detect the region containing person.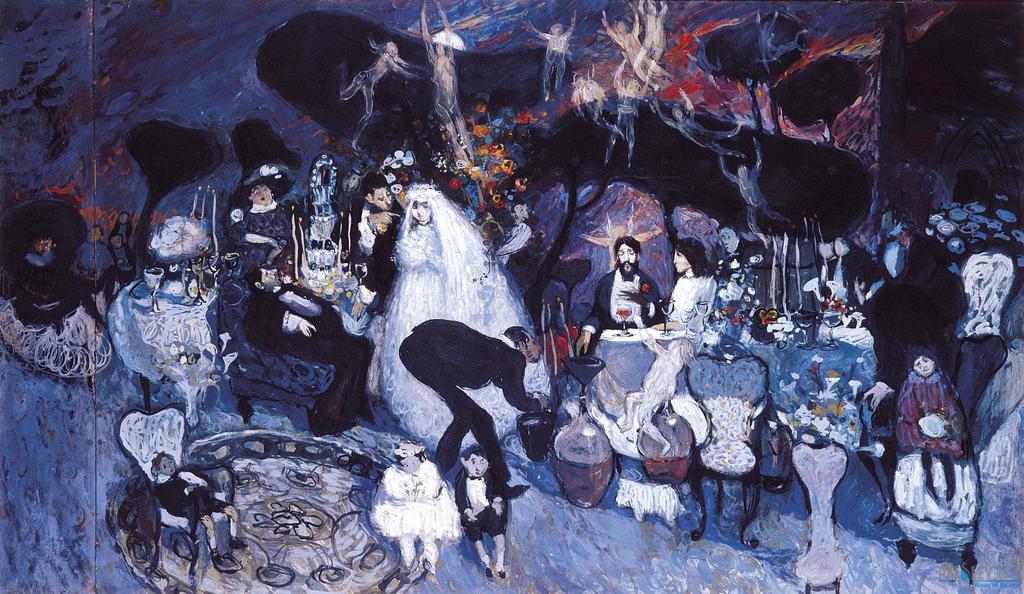
[646, 83, 748, 159].
